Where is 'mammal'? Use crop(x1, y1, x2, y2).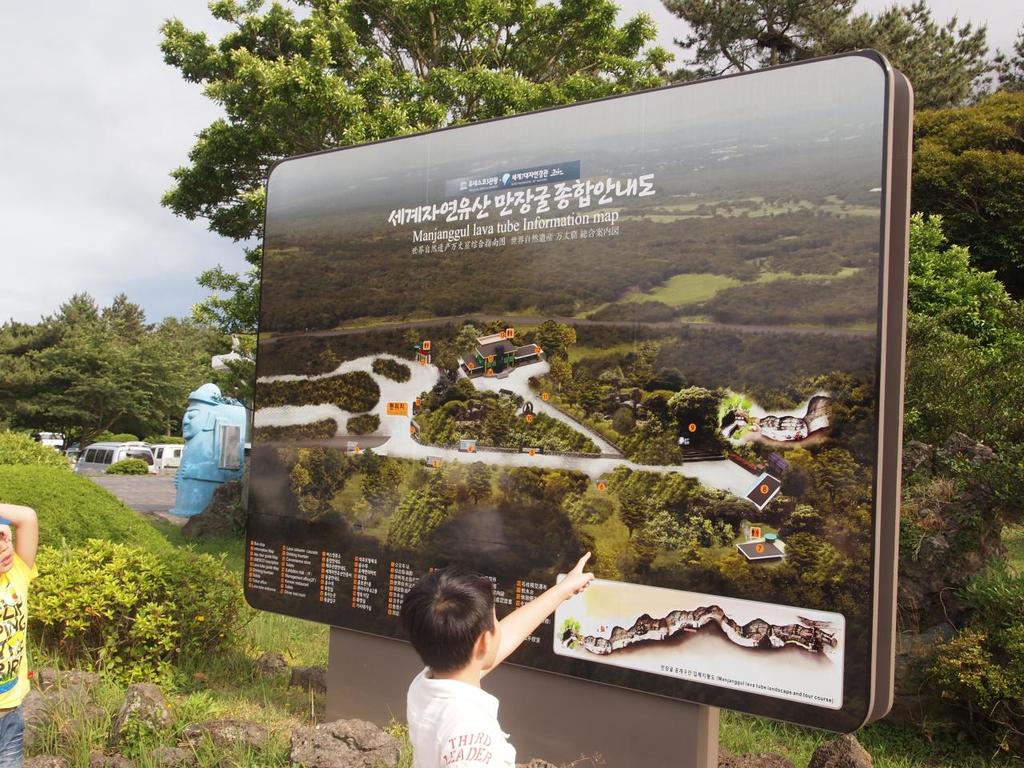
crop(397, 551, 593, 767).
